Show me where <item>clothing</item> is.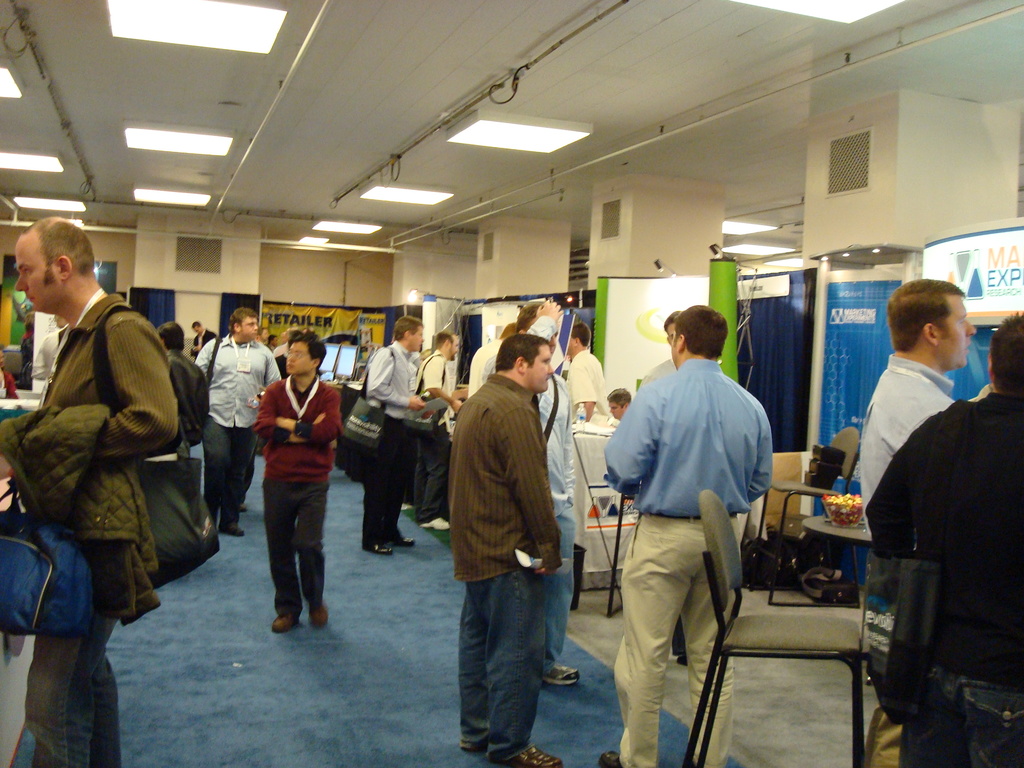
<item>clothing</item> is at Rect(189, 327, 283, 520).
